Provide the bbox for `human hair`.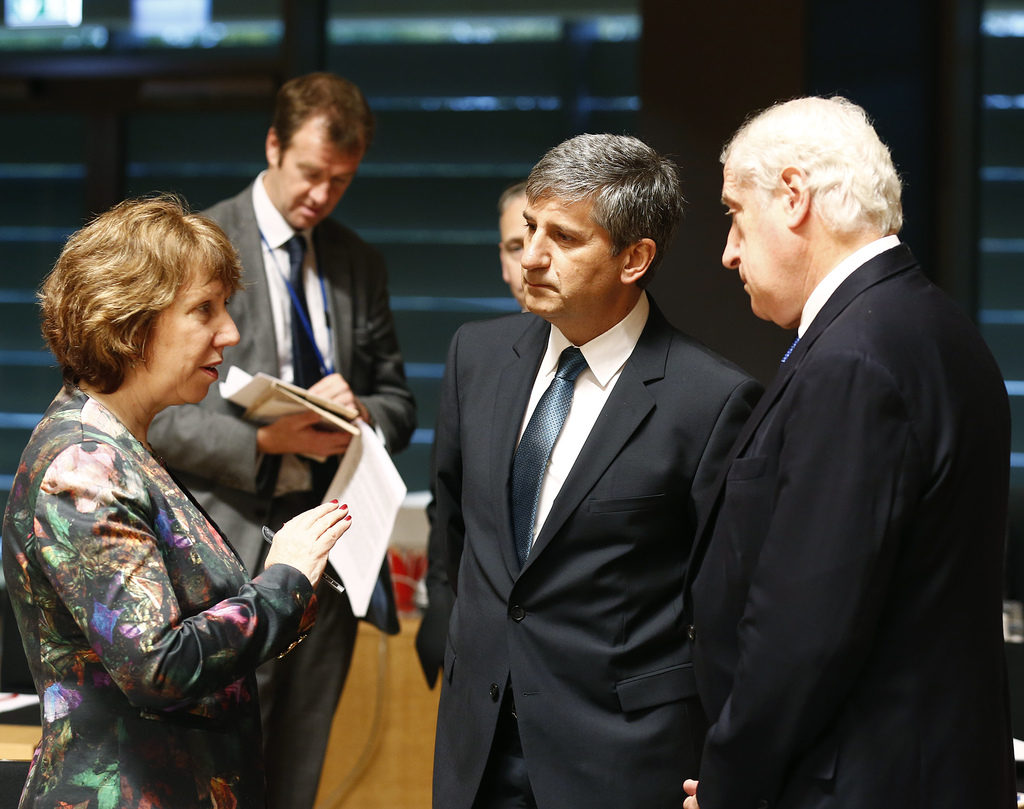
<box>43,193,227,421</box>.
